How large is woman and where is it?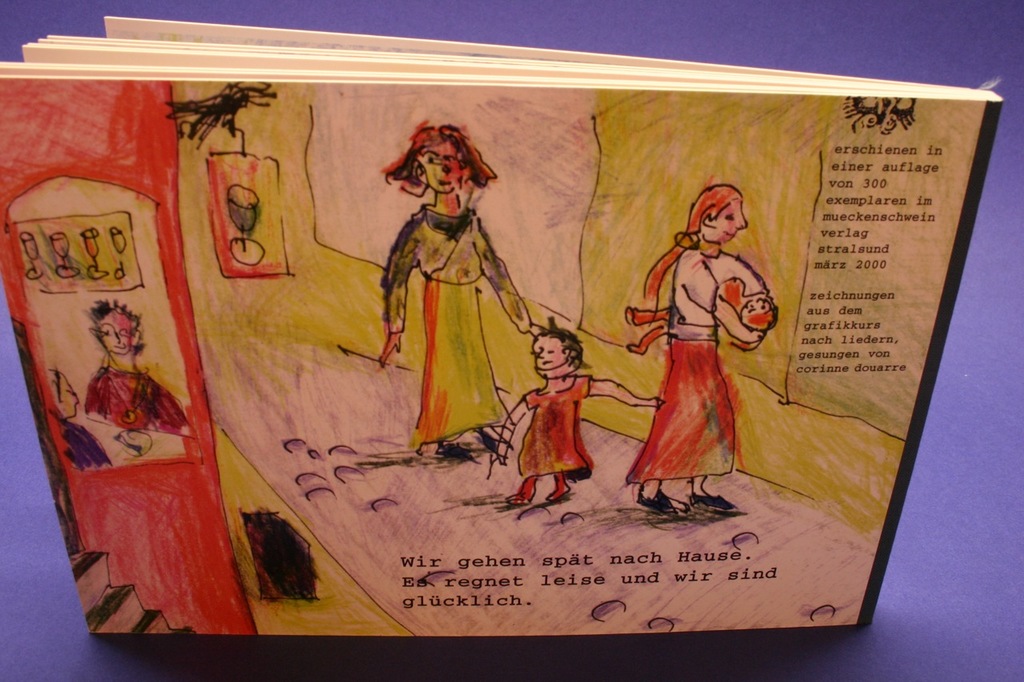
Bounding box: region(372, 125, 546, 460).
